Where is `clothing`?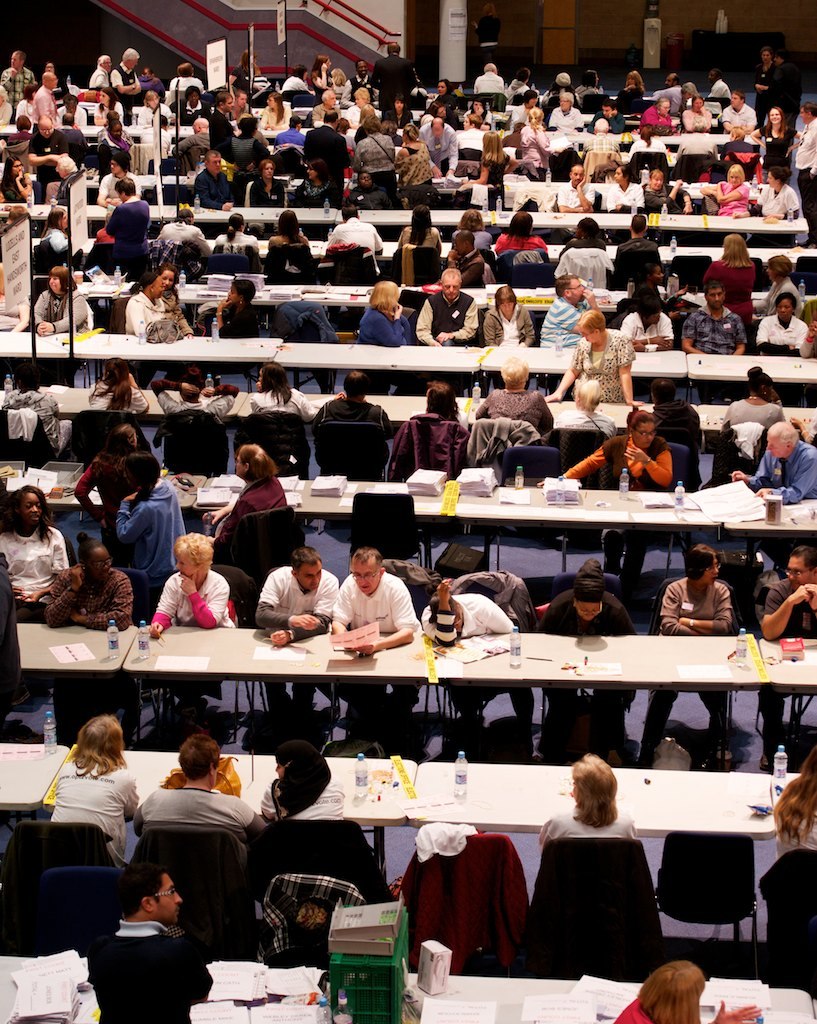
[798, 117, 816, 253].
